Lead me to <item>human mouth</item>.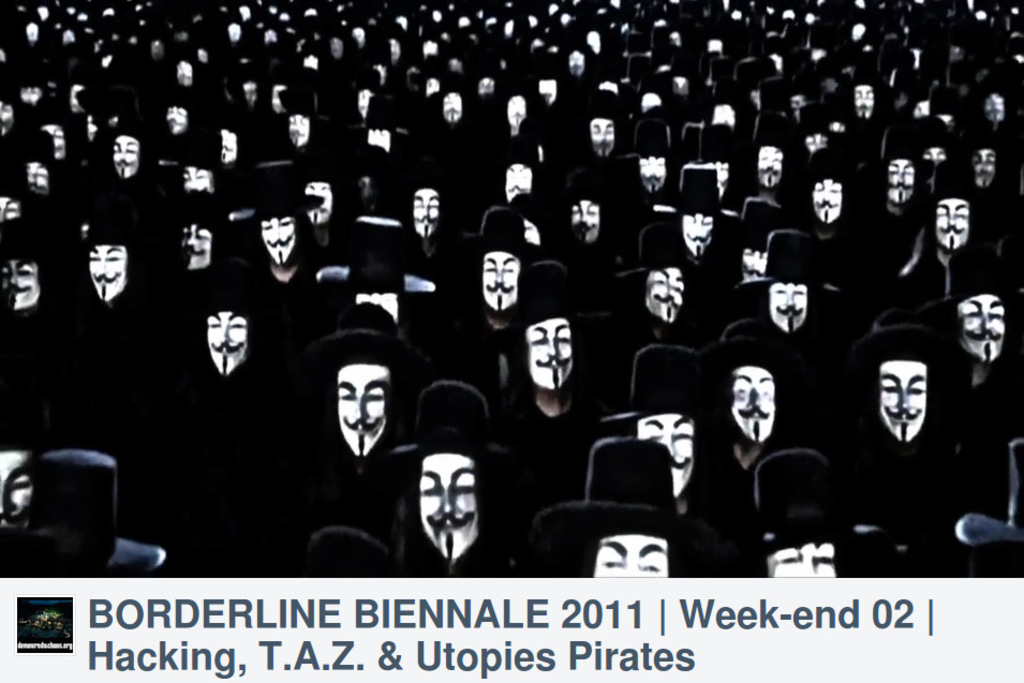
Lead to bbox=[311, 207, 327, 213].
